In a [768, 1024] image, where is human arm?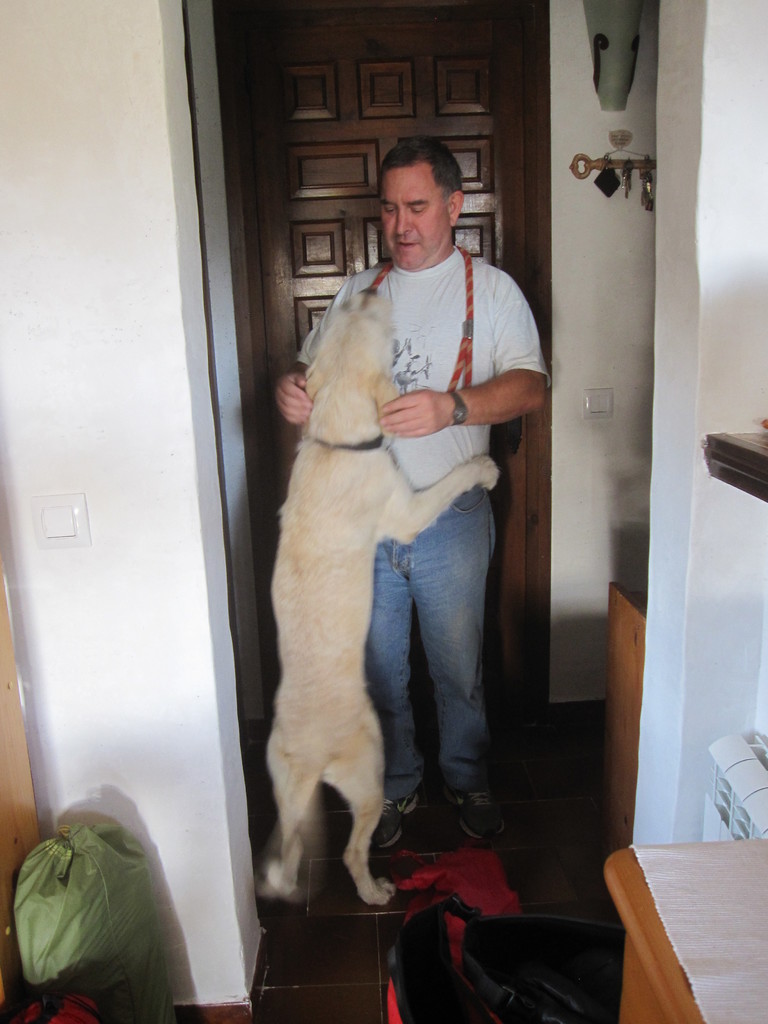
l=274, t=269, r=358, b=428.
